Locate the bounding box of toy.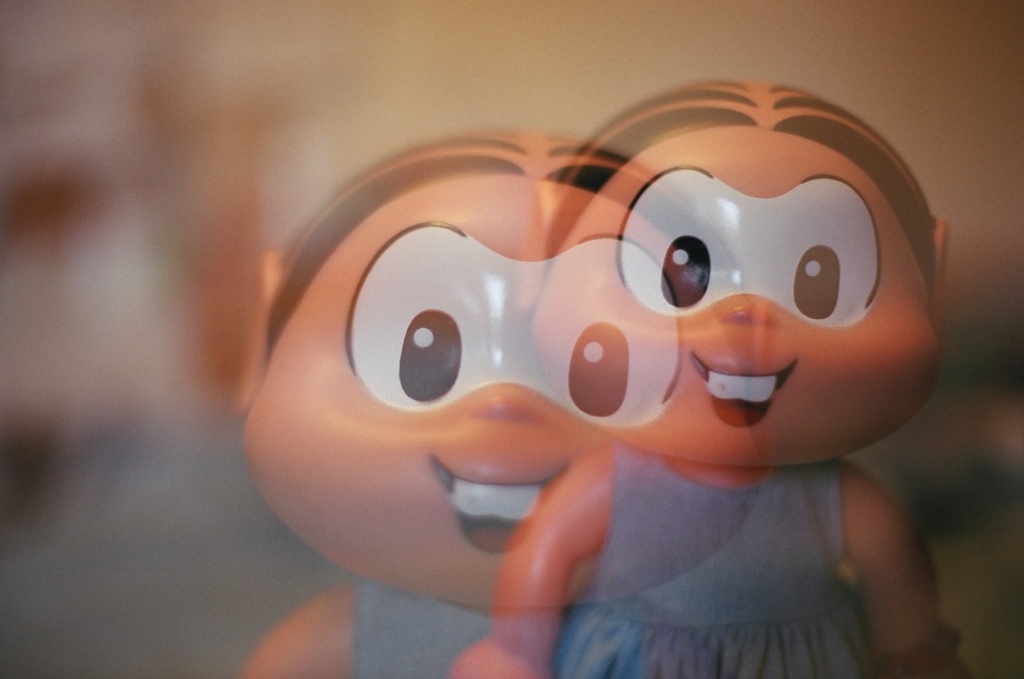
Bounding box: region(249, 69, 984, 678).
